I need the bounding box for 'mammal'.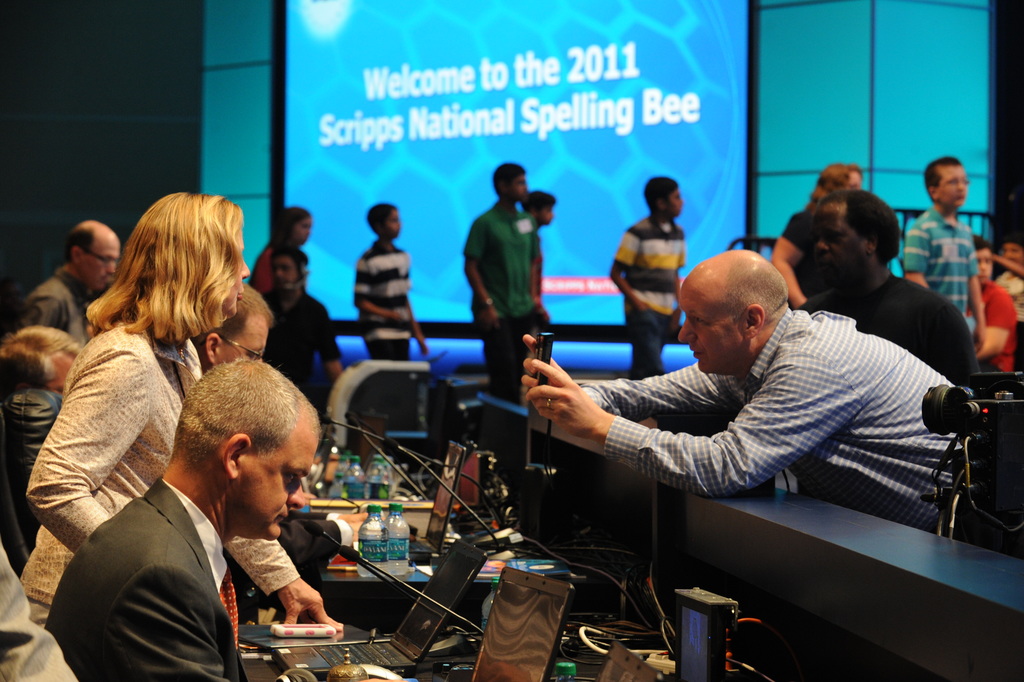
Here it is: <region>353, 204, 430, 430</region>.
